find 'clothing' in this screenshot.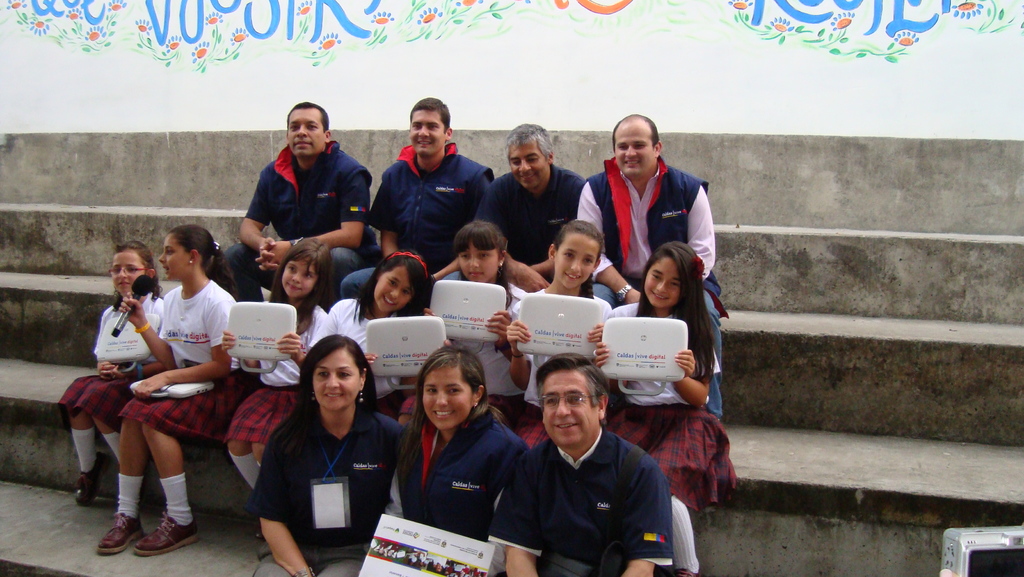
The bounding box for 'clothing' is Rect(65, 293, 172, 410).
